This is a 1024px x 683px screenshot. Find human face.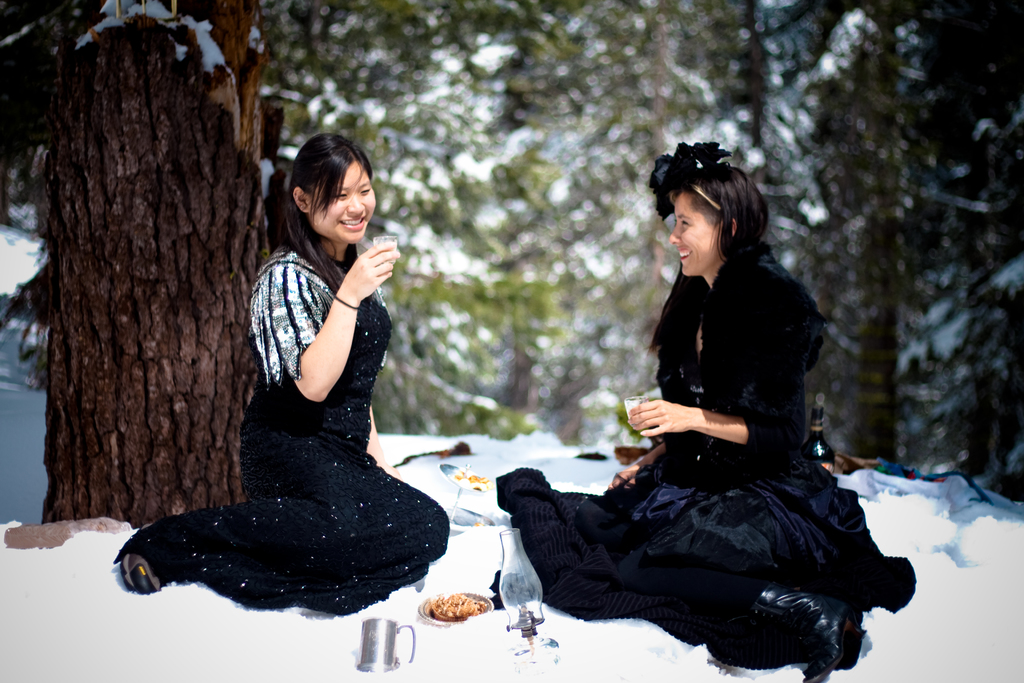
Bounding box: BBox(311, 159, 377, 240).
